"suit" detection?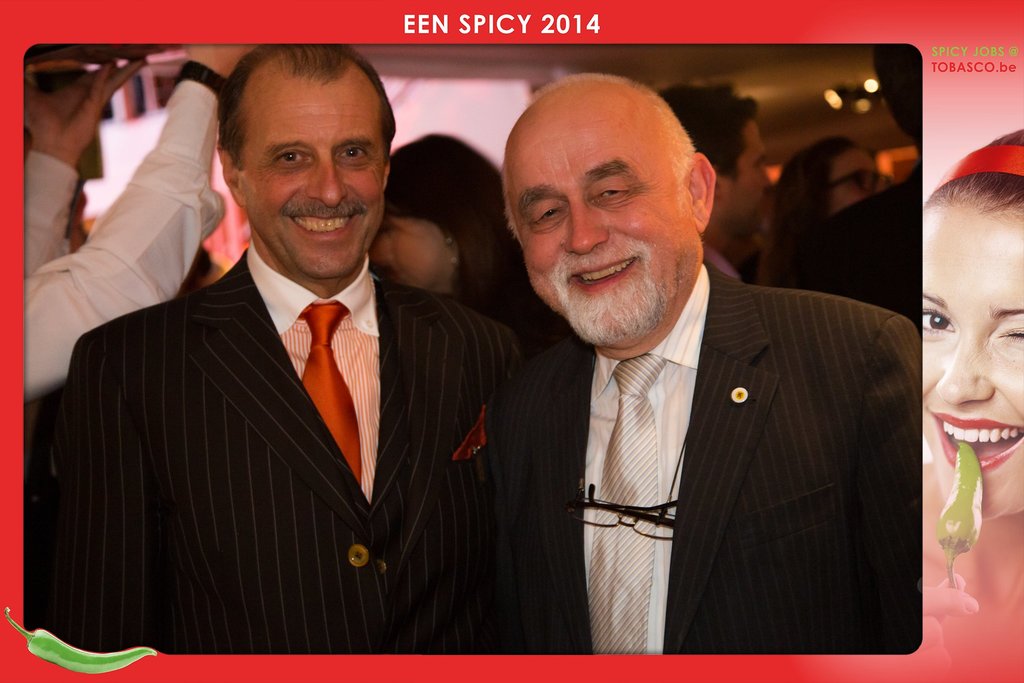
crop(479, 262, 924, 656)
